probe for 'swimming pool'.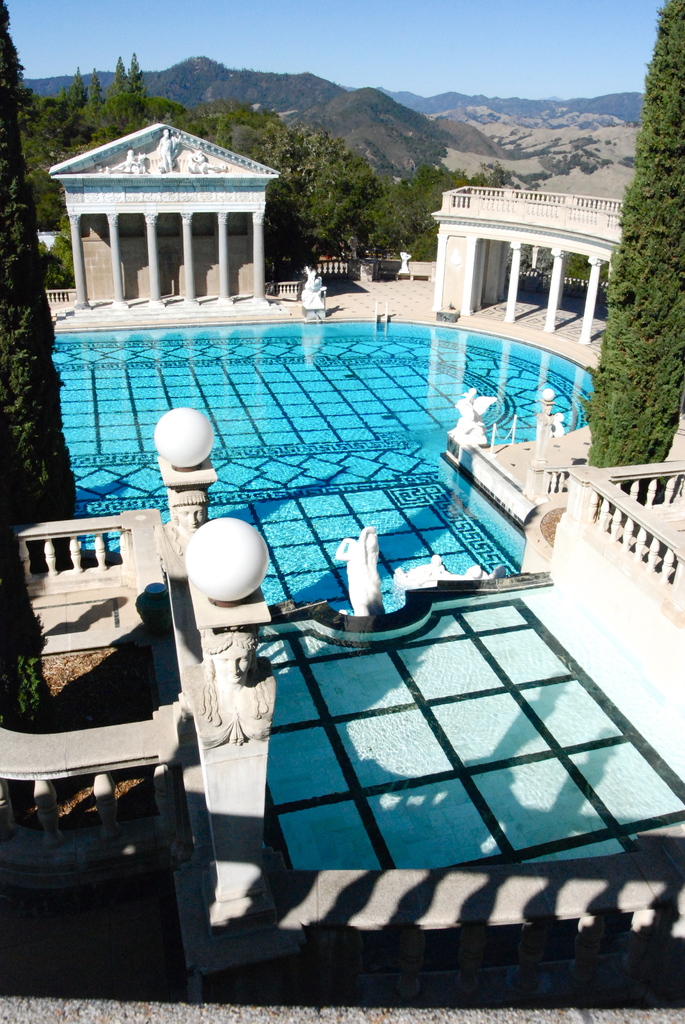
Probe result: 39,302,628,582.
